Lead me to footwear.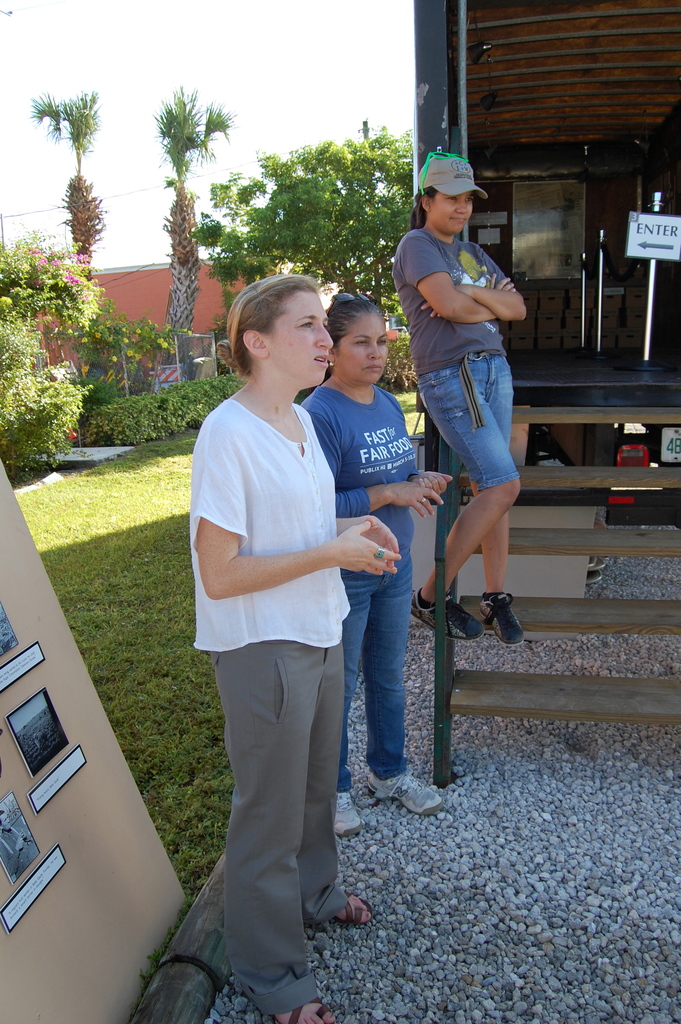
Lead to region(478, 590, 525, 648).
